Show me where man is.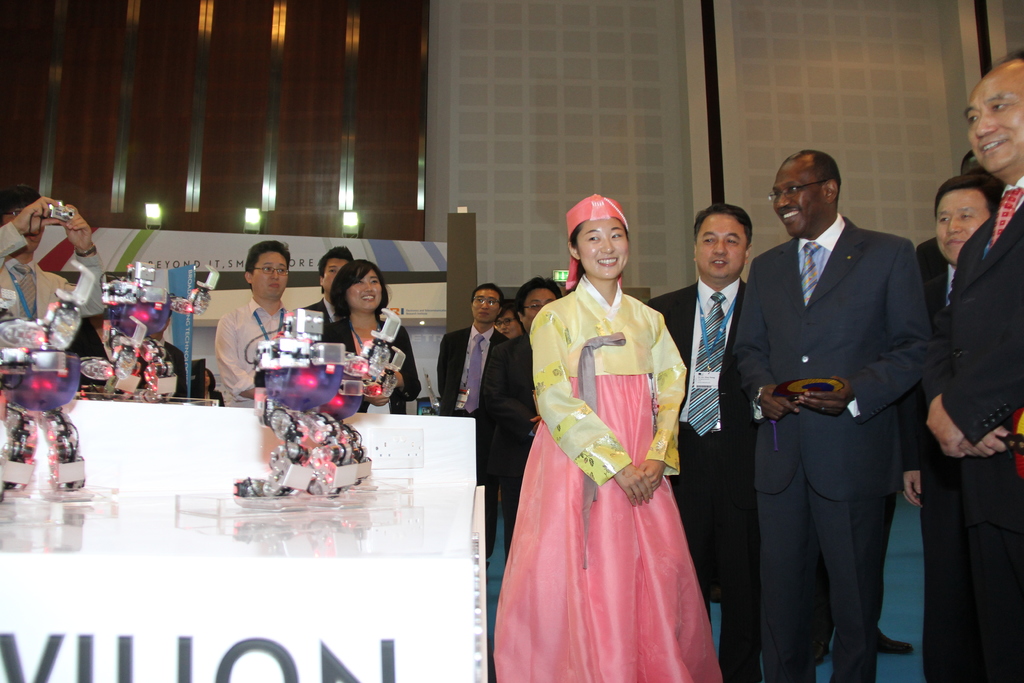
man is at <region>493, 300, 519, 337</region>.
